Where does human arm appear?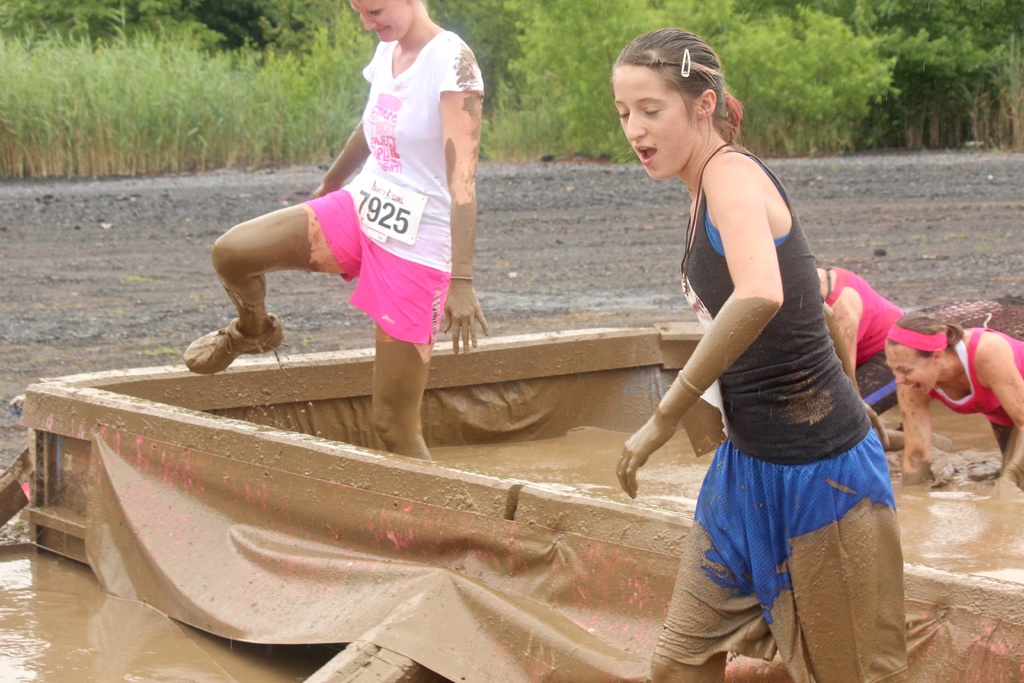
Appears at bbox=[824, 298, 891, 446].
